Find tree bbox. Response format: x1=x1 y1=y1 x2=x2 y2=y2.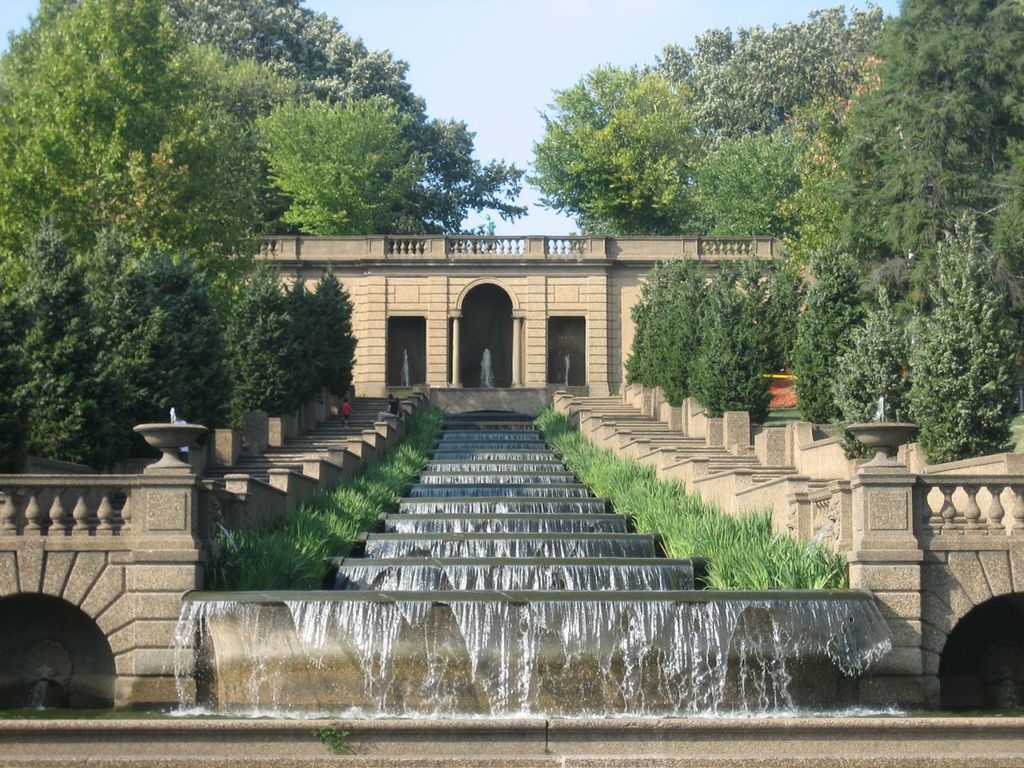
x1=622 y1=257 x2=657 y2=389.
